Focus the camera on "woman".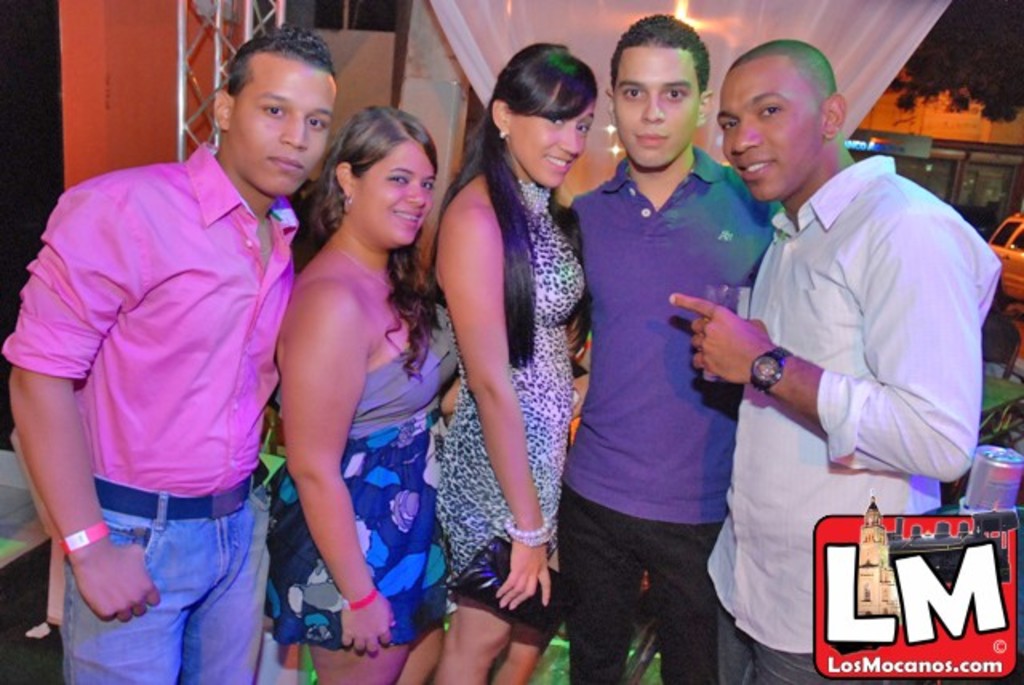
Focus region: 264 96 470 683.
